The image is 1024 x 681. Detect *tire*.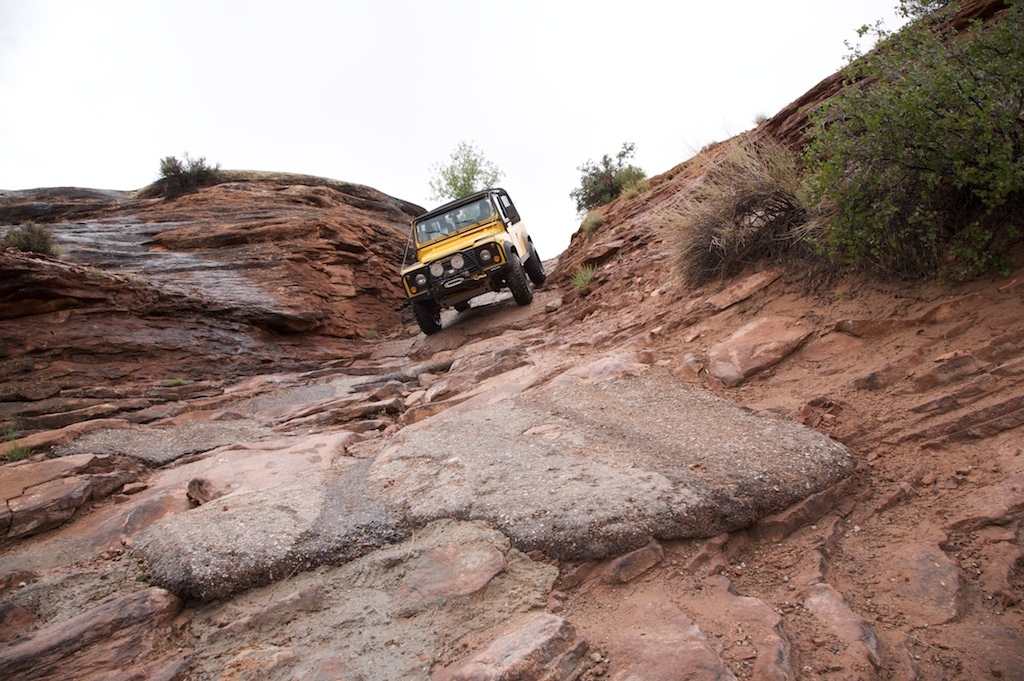
Detection: [453, 300, 470, 312].
